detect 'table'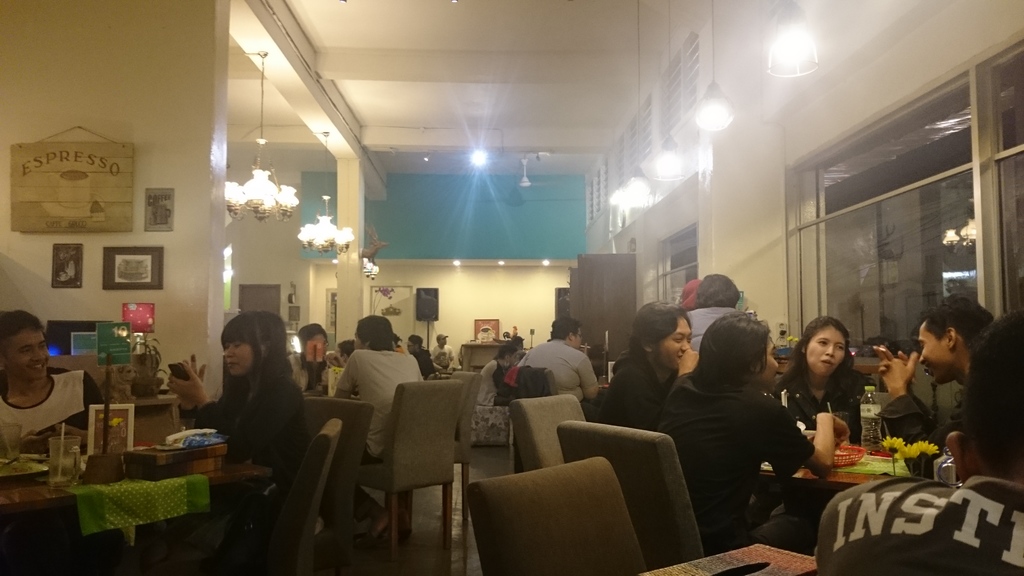
Rect(126, 390, 182, 432)
